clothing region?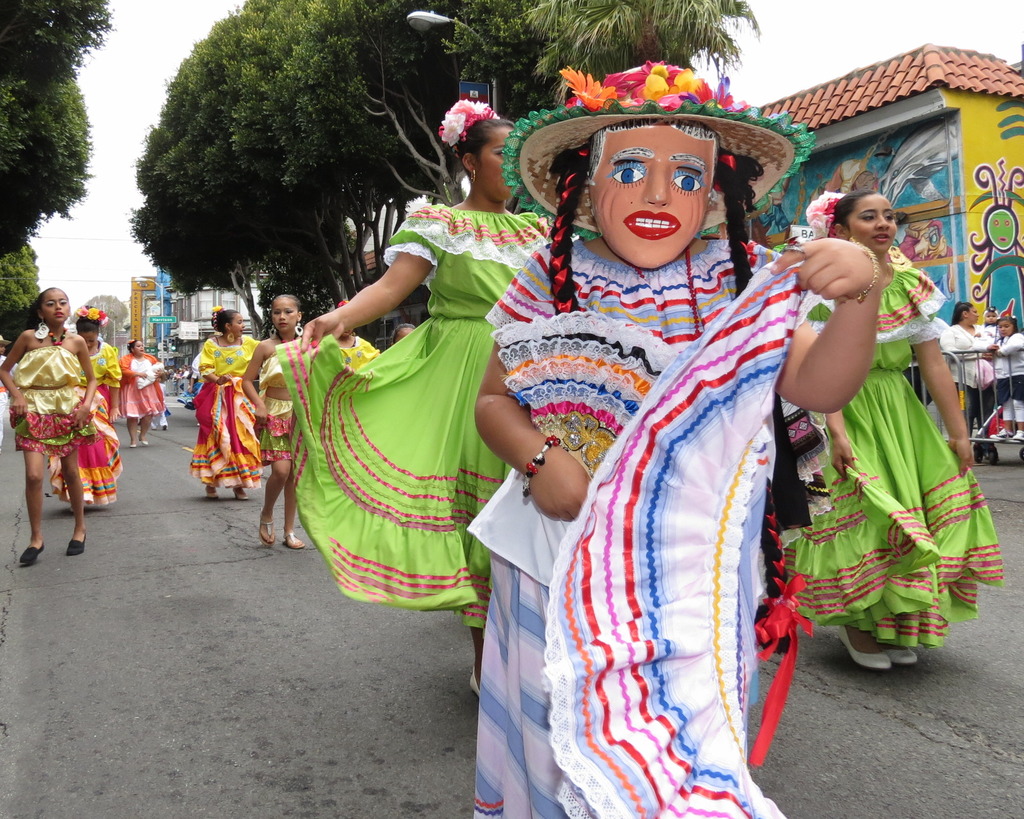
bbox=(109, 355, 167, 418)
